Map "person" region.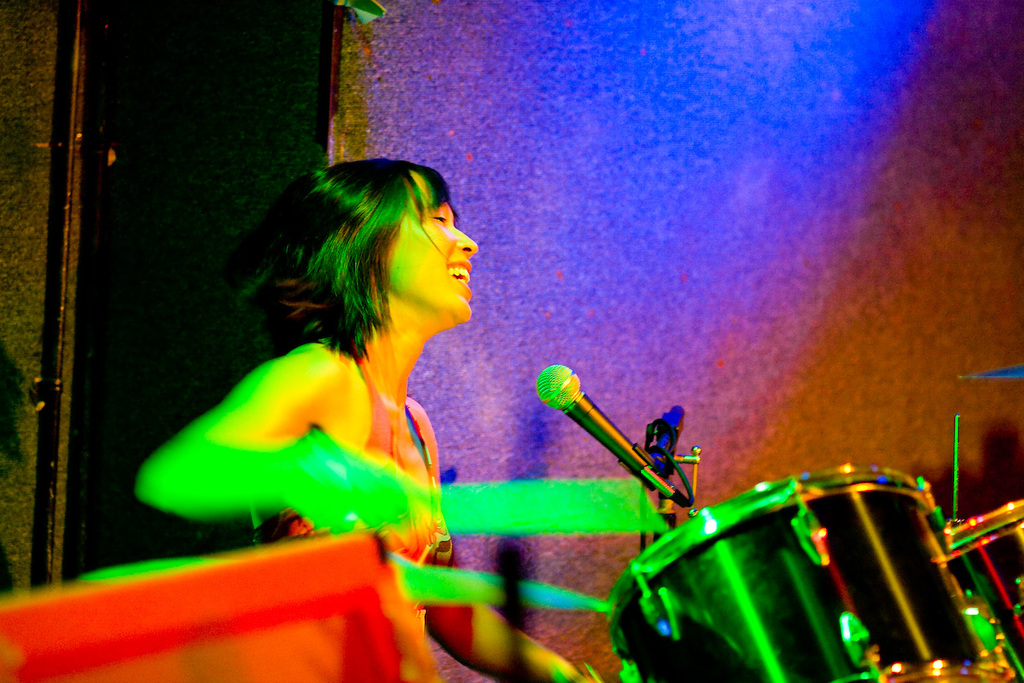
Mapped to {"left": 218, "top": 152, "right": 527, "bottom": 569}.
